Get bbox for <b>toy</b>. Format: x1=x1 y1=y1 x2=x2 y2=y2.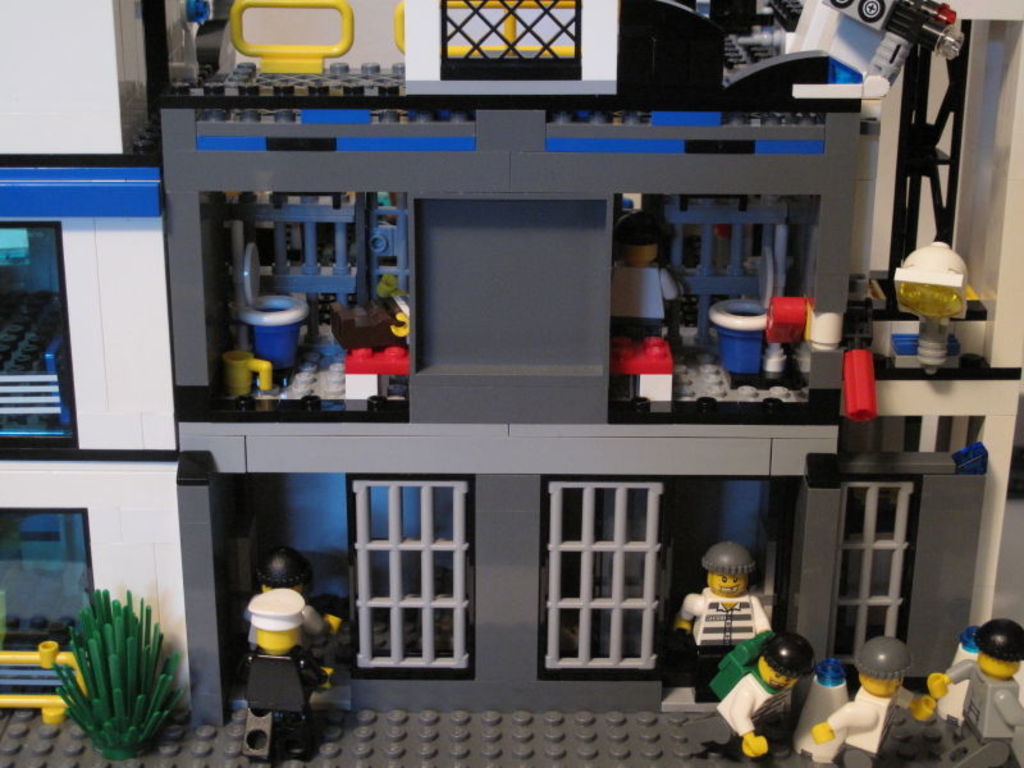
x1=228 y1=561 x2=338 y2=745.
